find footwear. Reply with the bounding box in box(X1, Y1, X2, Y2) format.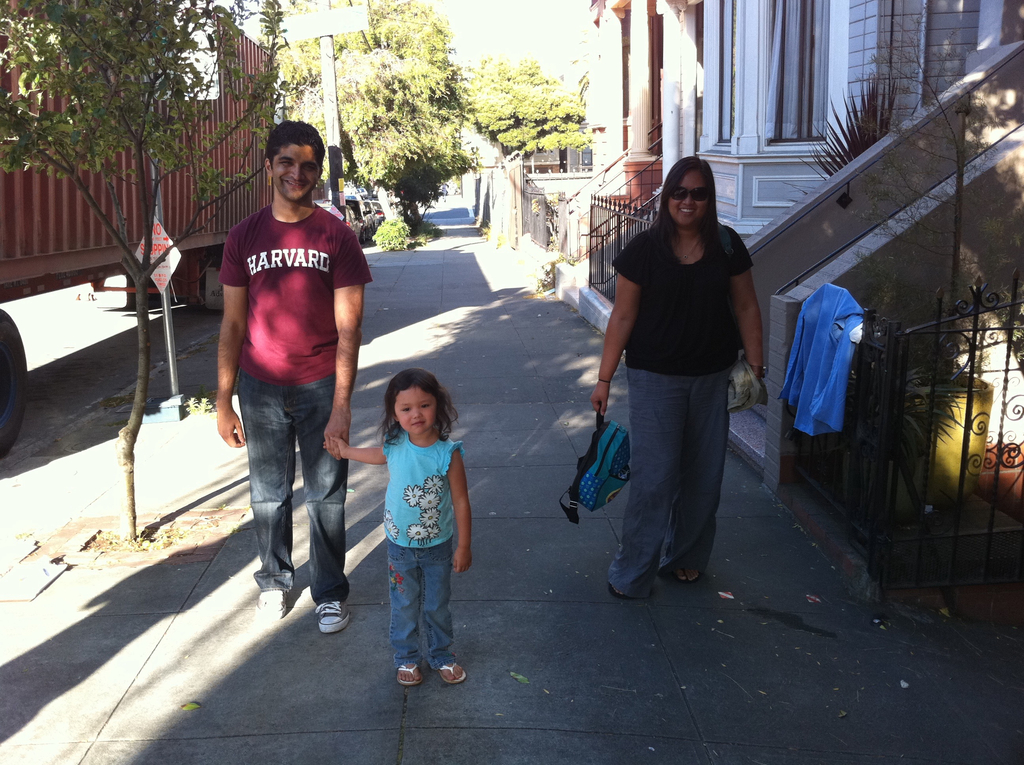
box(604, 583, 633, 601).
